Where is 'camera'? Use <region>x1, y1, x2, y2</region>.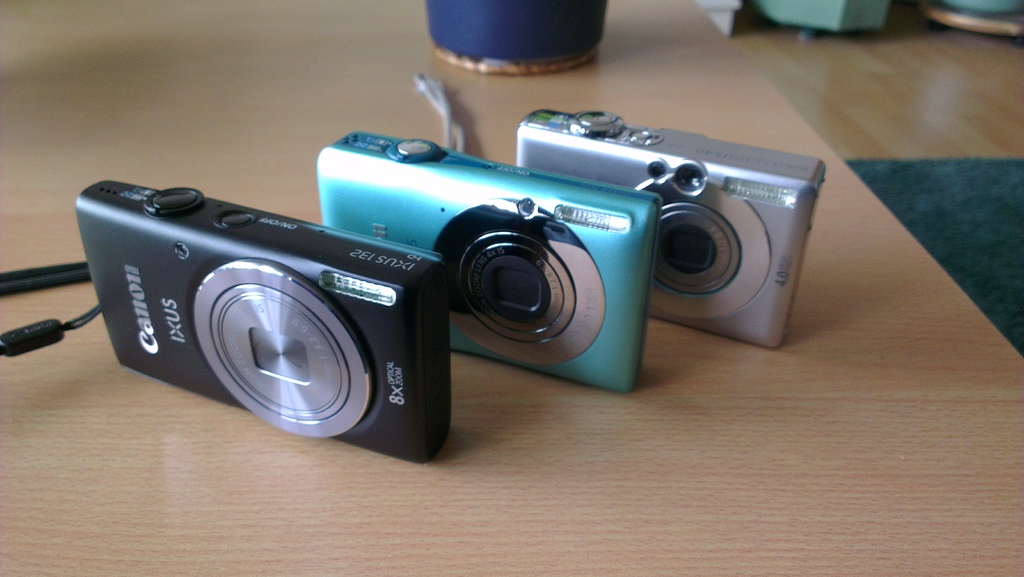
<region>316, 132, 658, 394</region>.
